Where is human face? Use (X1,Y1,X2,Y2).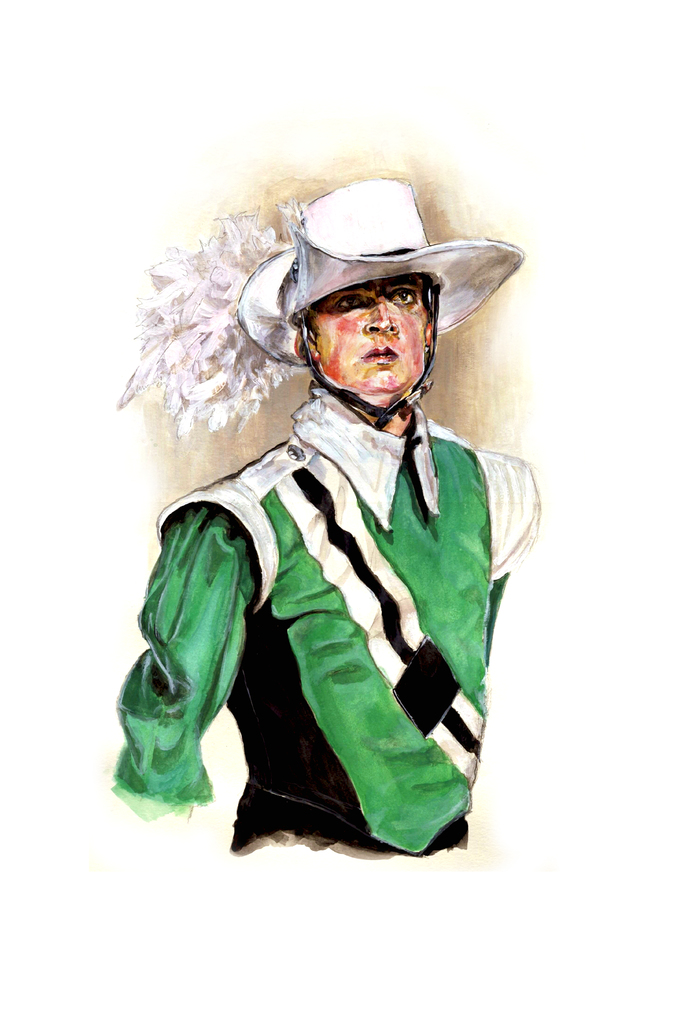
(315,275,431,394).
